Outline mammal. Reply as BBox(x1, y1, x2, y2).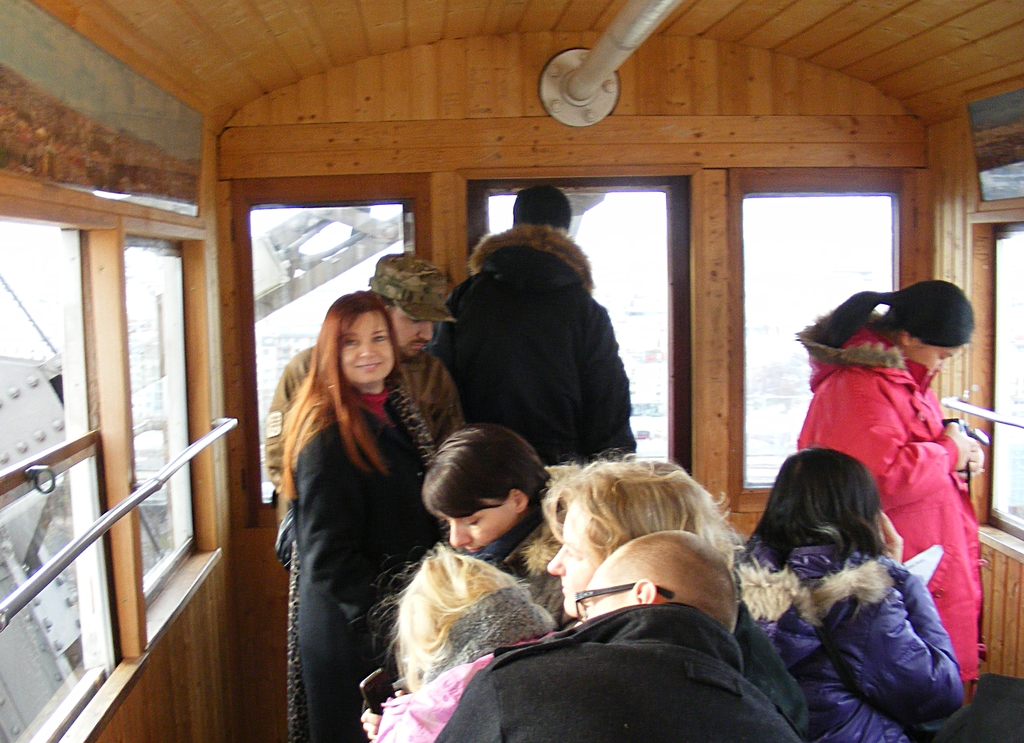
BBox(360, 416, 573, 742).
